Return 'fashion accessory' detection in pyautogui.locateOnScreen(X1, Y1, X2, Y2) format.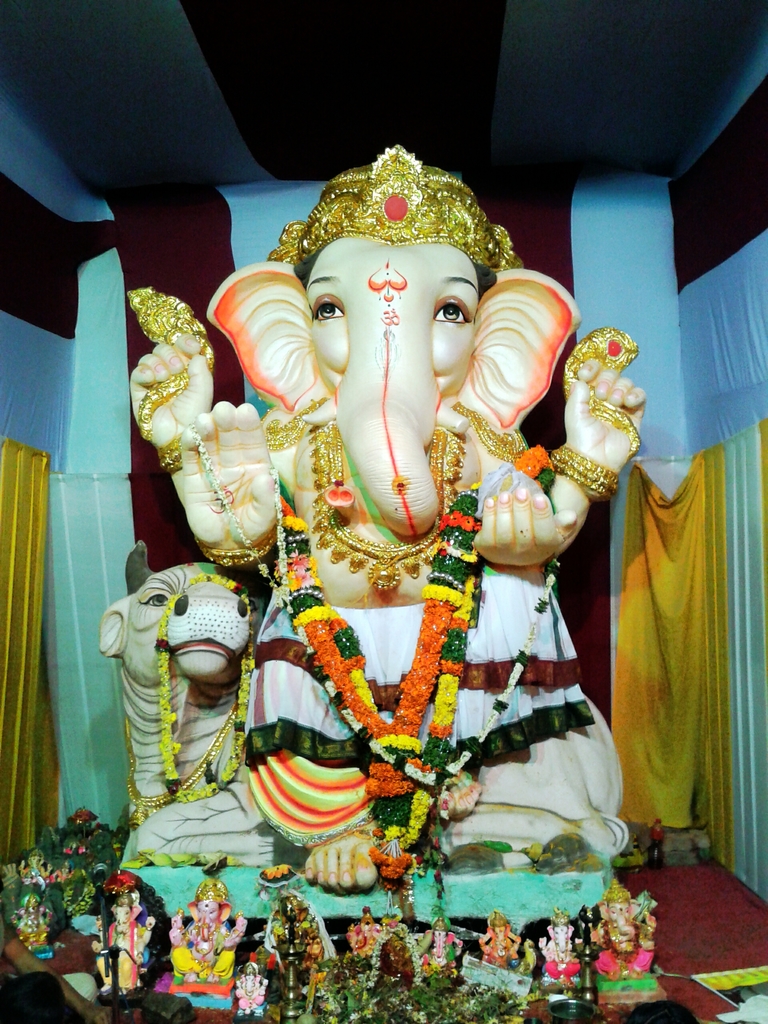
pyautogui.locateOnScreen(198, 452, 289, 609).
